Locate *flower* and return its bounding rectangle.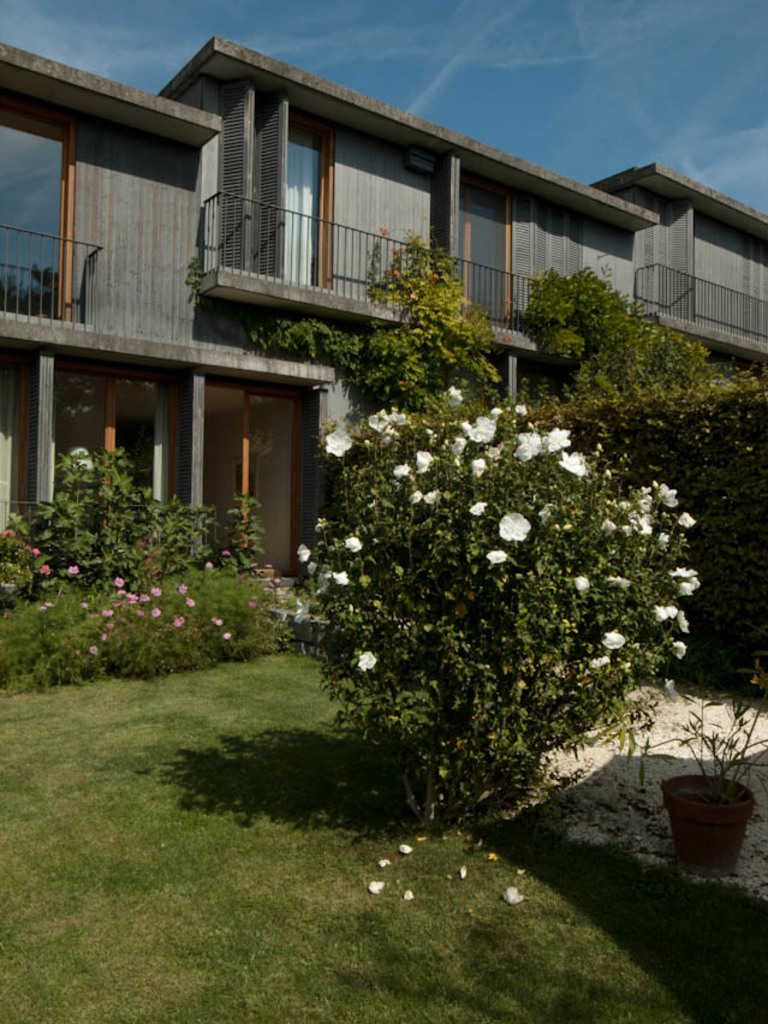
rect(589, 653, 608, 671).
